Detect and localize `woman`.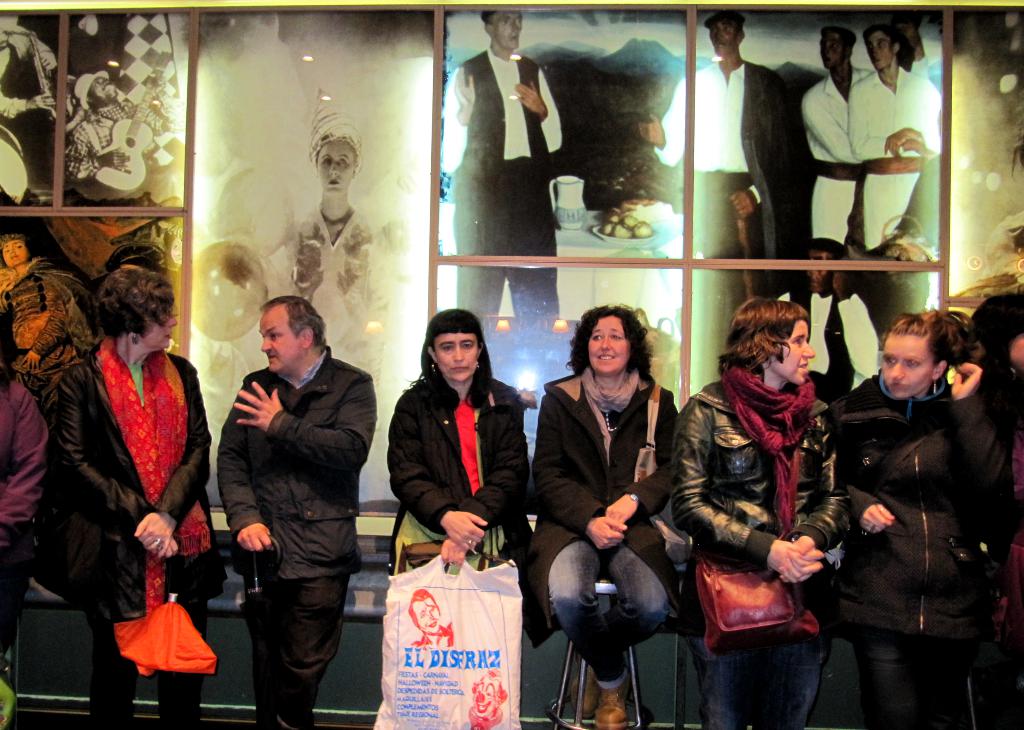
Localized at [262, 107, 391, 375].
